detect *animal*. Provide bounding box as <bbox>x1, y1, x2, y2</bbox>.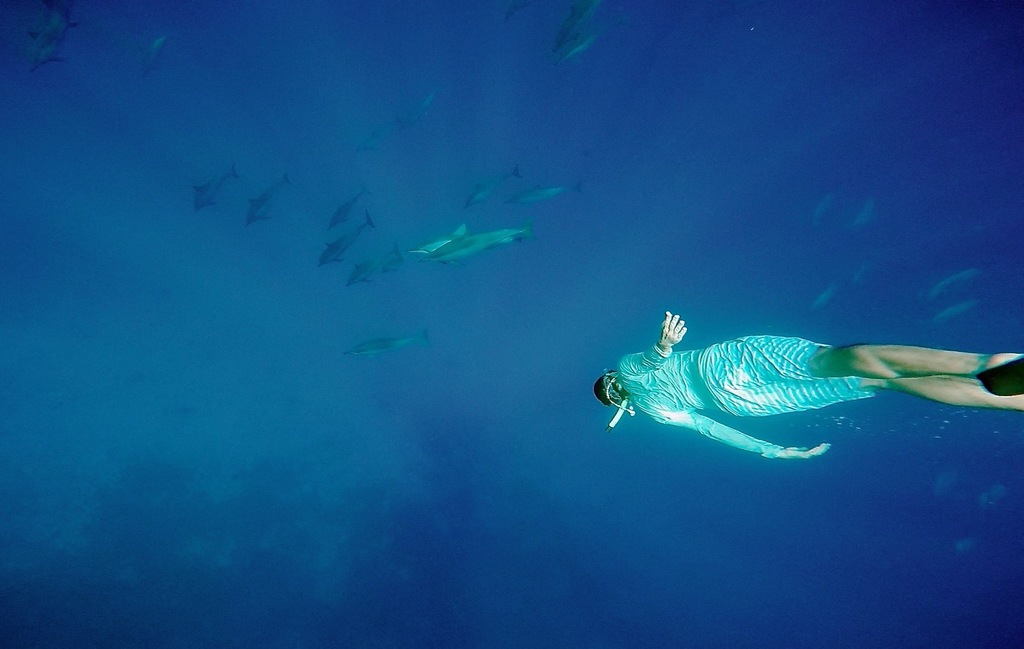
<bbox>957, 532, 983, 554</bbox>.
